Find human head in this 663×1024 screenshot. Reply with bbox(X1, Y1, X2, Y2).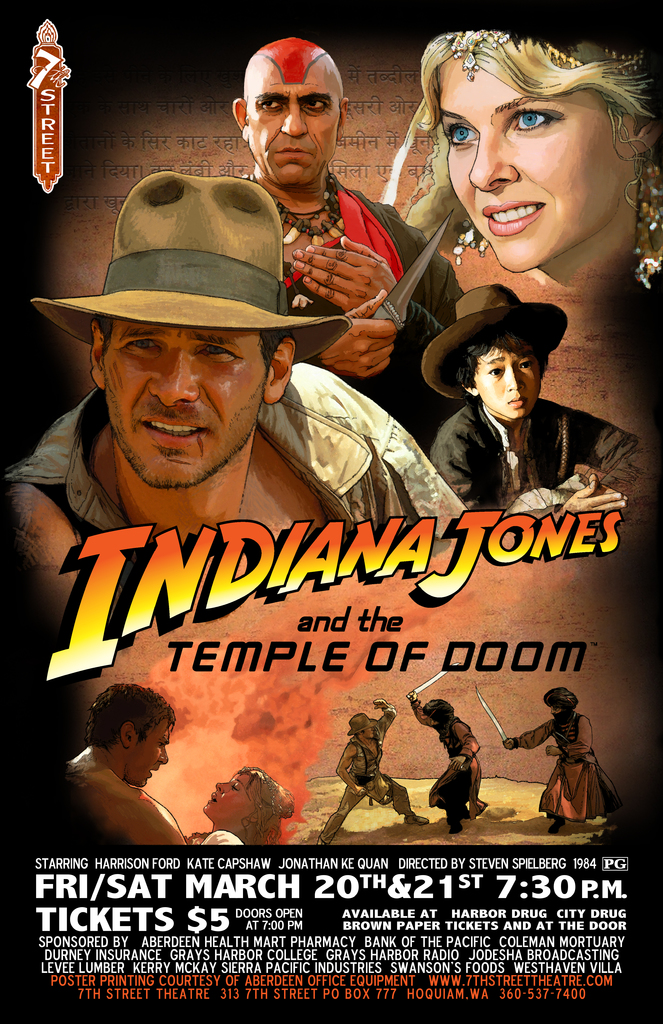
bbox(459, 292, 552, 414).
